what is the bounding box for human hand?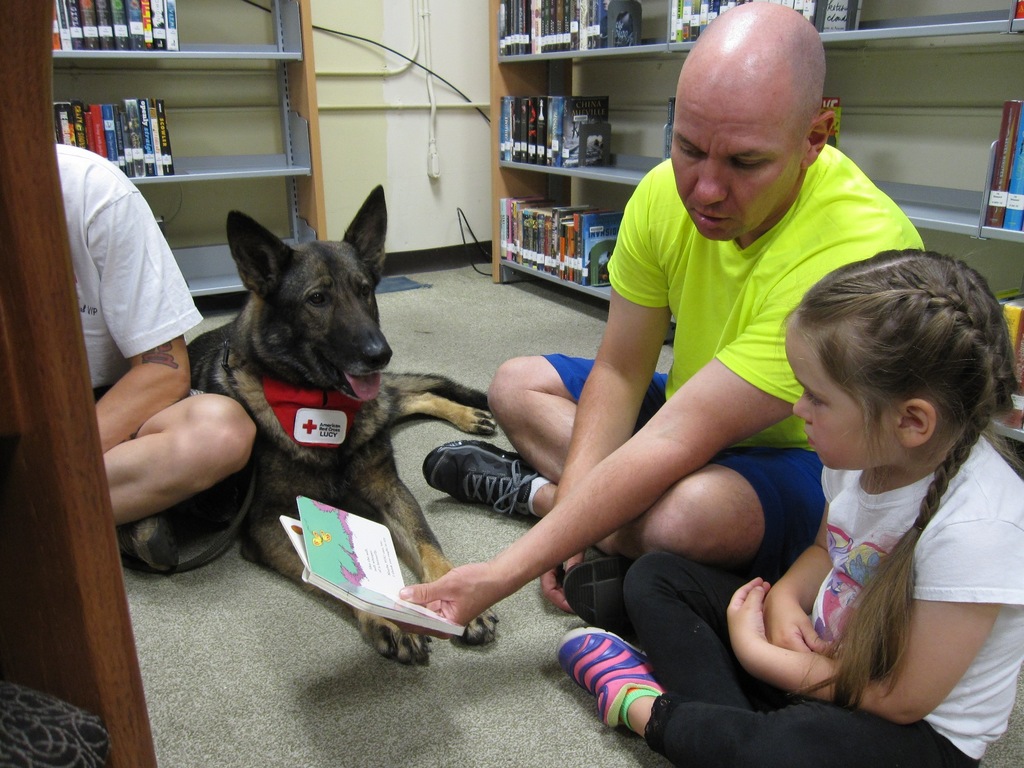
[726, 576, 771, 643].
